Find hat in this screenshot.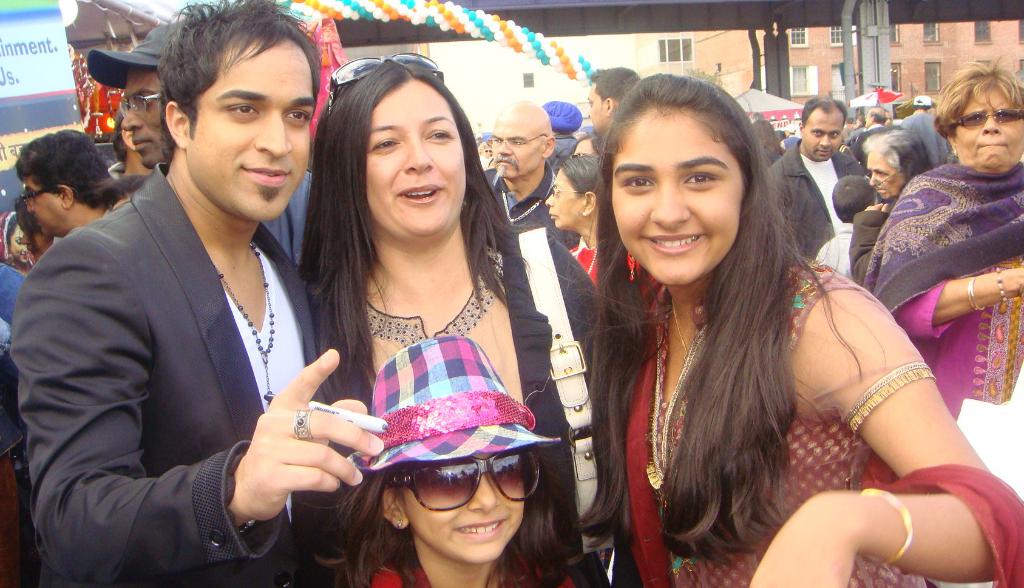
The bounding box for hat is bbox=[342, 333, 563, 476].
